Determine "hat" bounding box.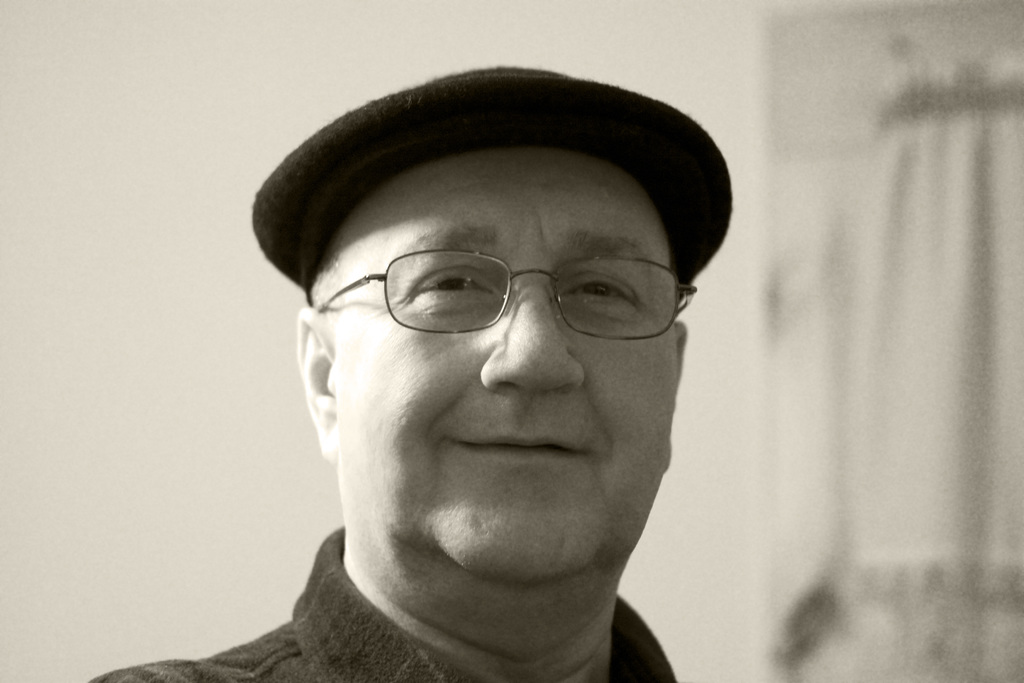
Determined: Rect(251, 58, 732, 292).
